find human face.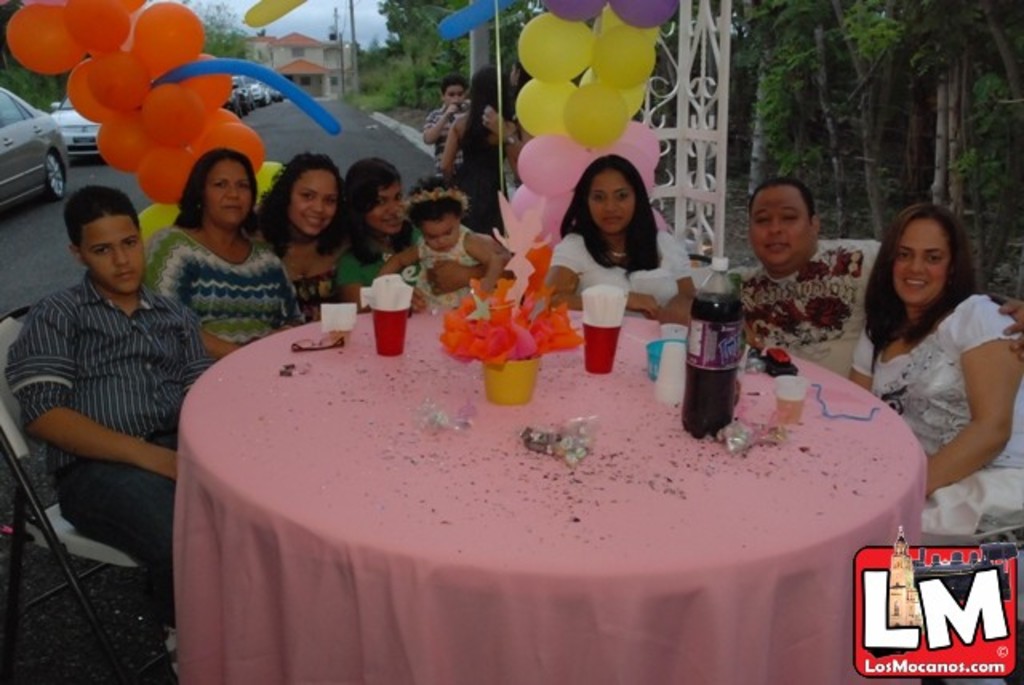
Rect(446, 88, 470, 104).
